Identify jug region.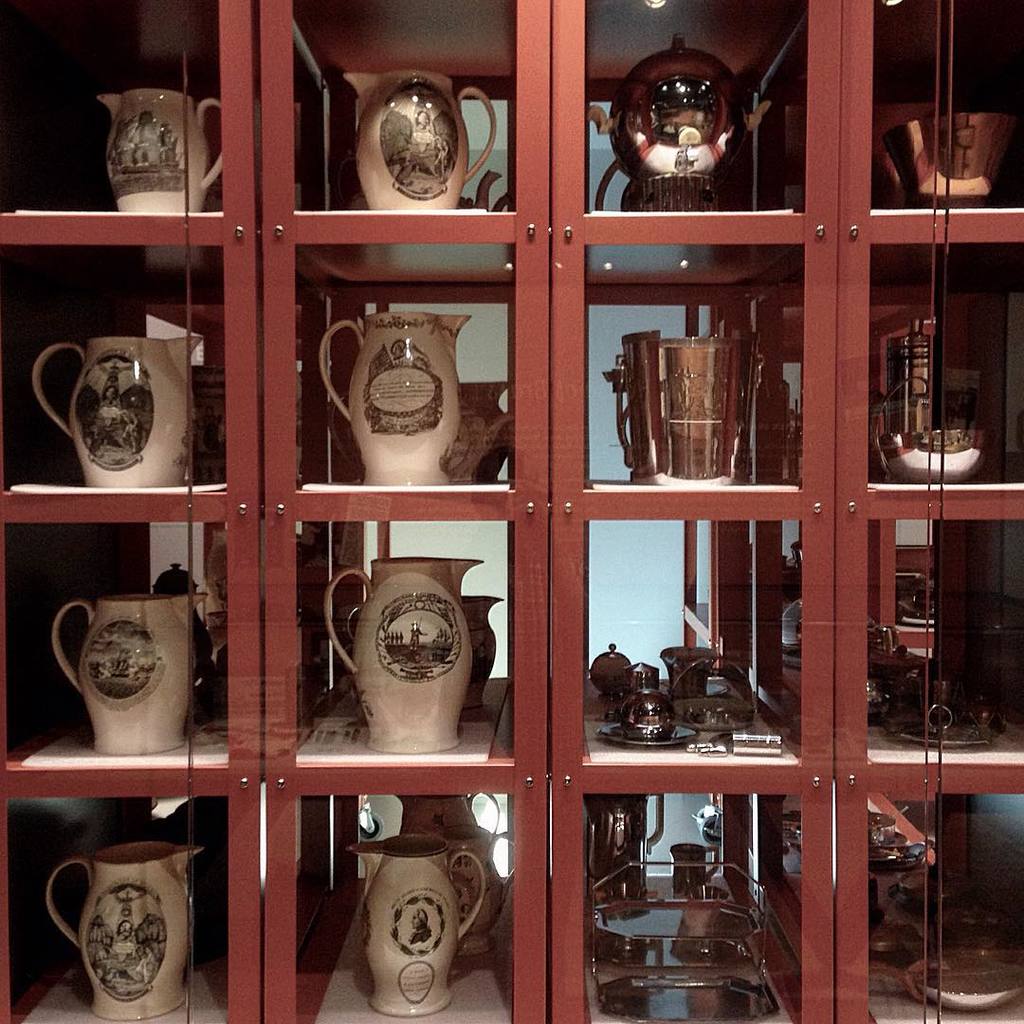
Region: [33,335,203,486].
